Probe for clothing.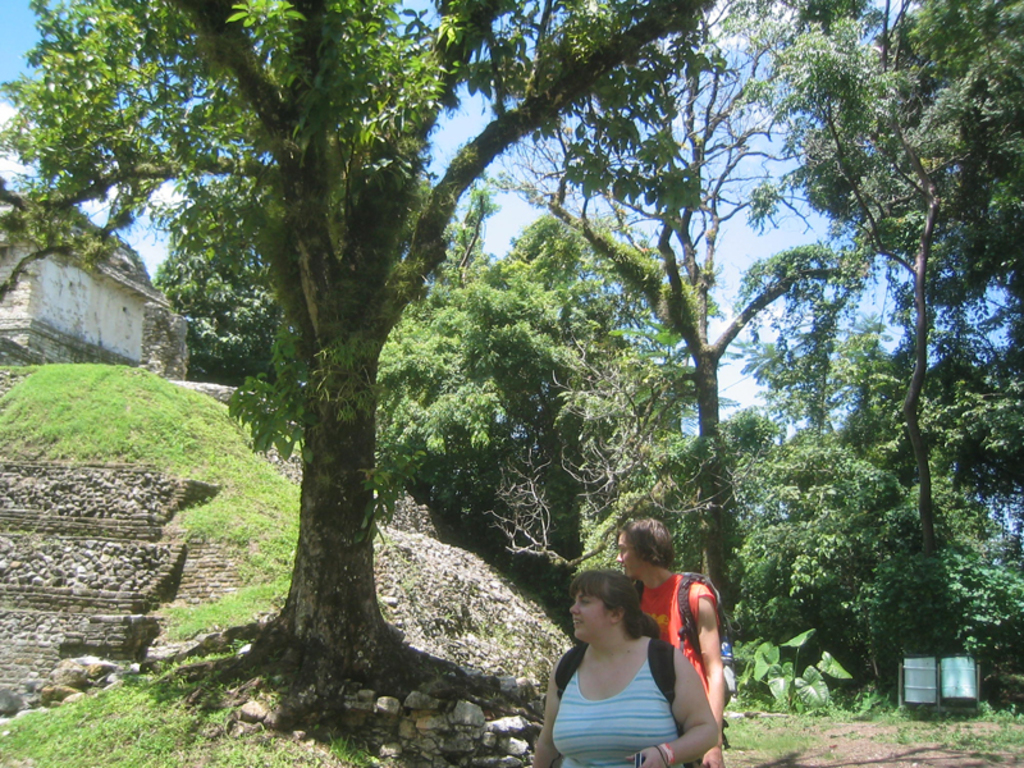
Probe result: box(545, 631, 696, 748).
